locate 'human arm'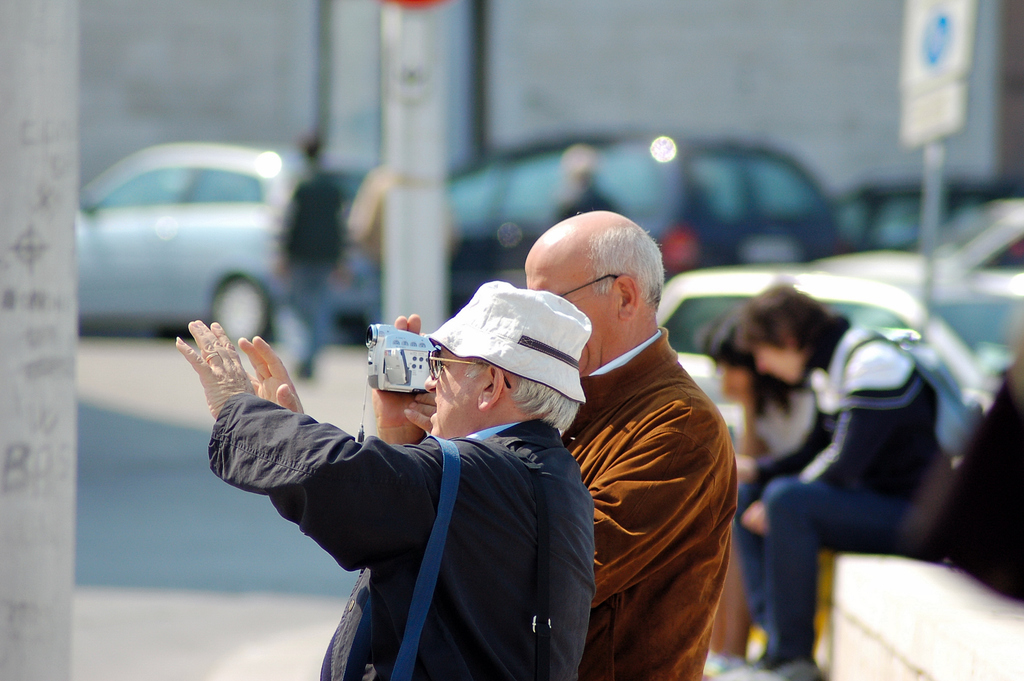
x1=929 y1=359 x2=1023 y2=545
